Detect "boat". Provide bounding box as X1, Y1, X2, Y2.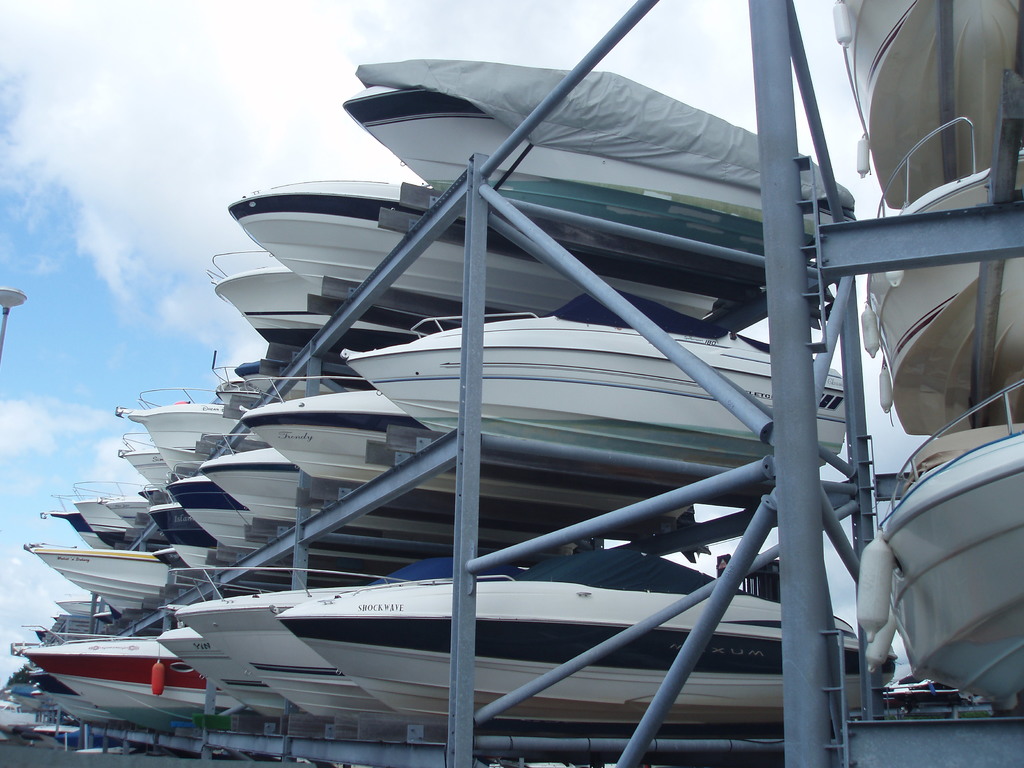
223, 252, 431, 357.
